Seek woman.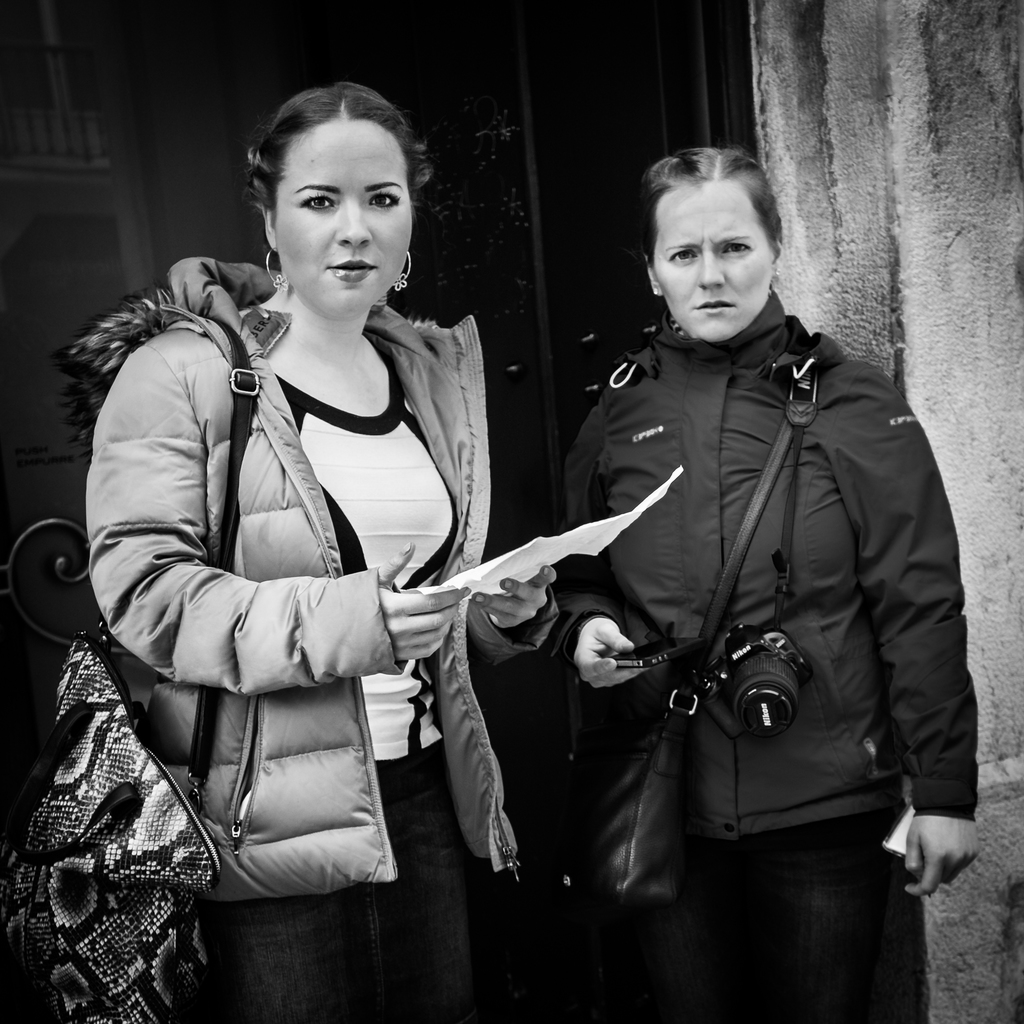
562,146,982,1023.
